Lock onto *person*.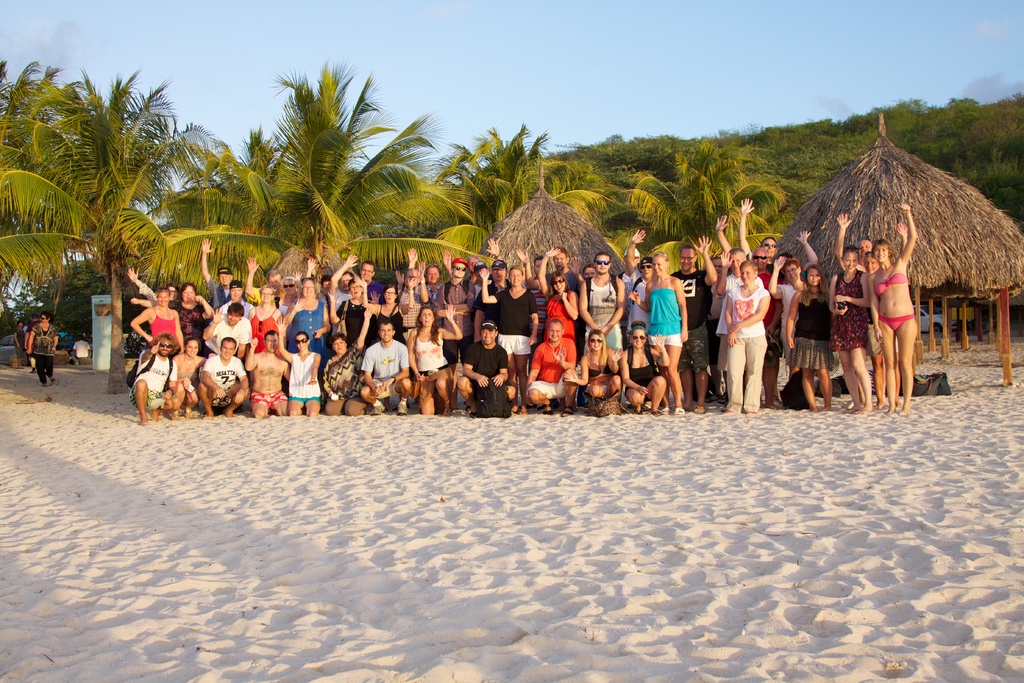
Locked: bbox(324, 309, 371, 421).
